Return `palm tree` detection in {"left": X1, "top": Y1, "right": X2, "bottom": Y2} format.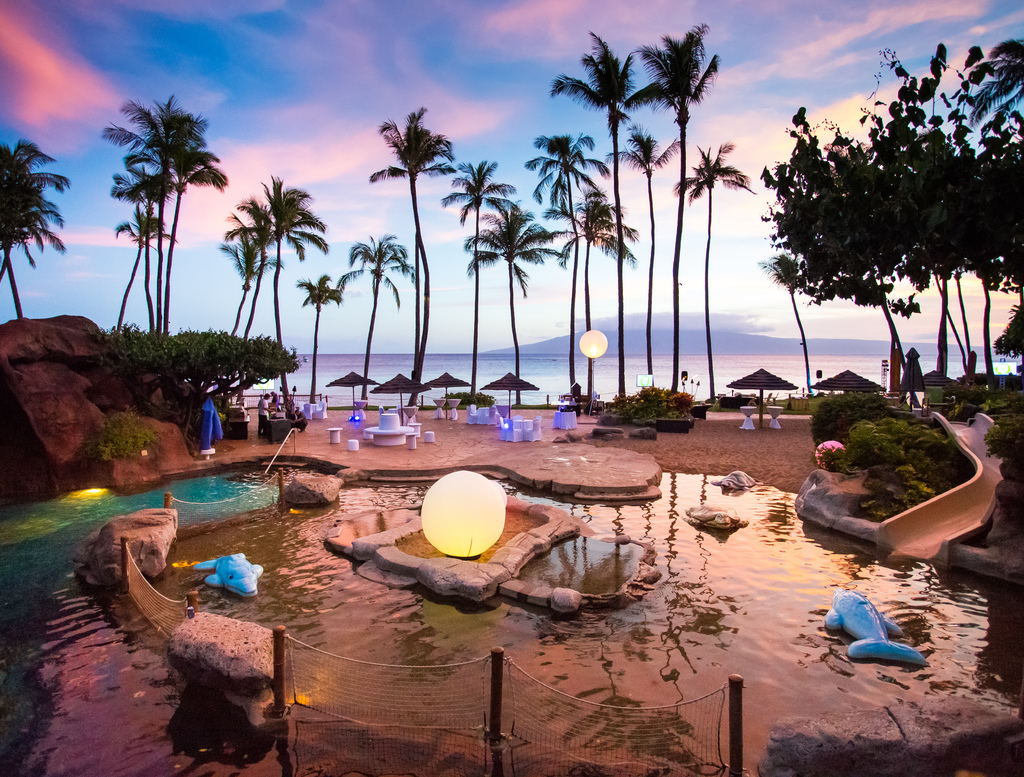
{"left": 104, "top": 100, "right": 219, "bottom": 366}.
